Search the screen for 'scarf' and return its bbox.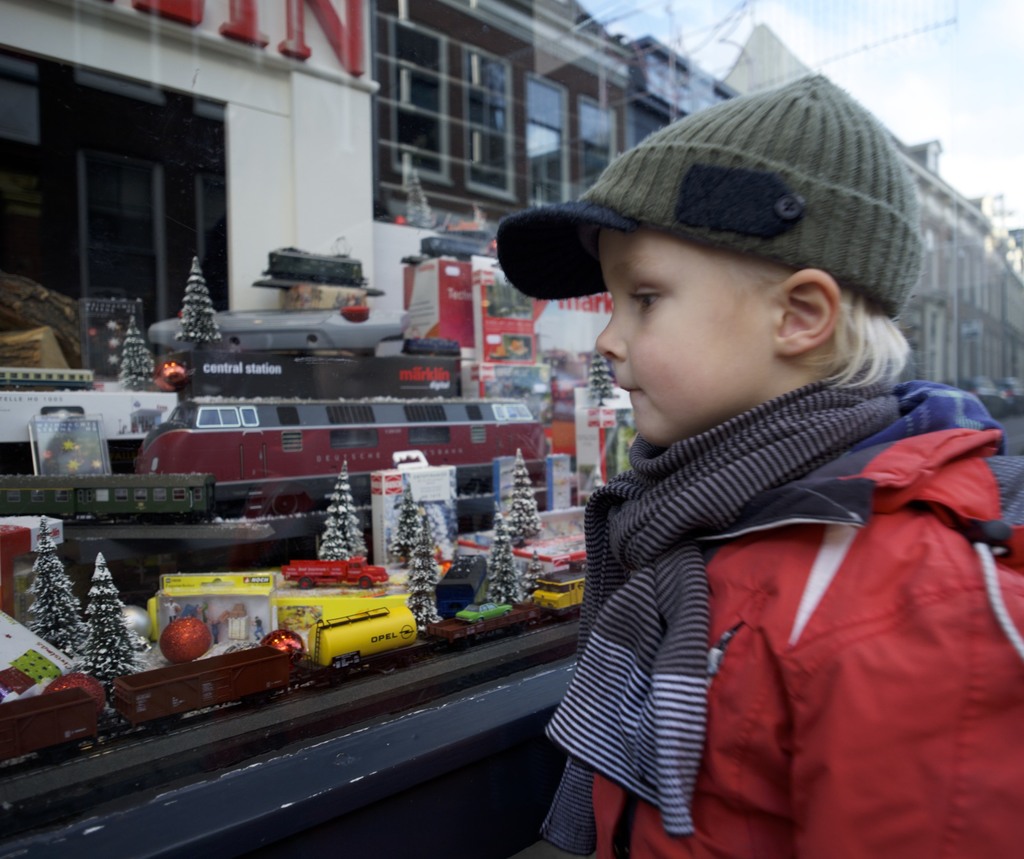
Found: x1=541, y1=375, x2=904, y2=858.
